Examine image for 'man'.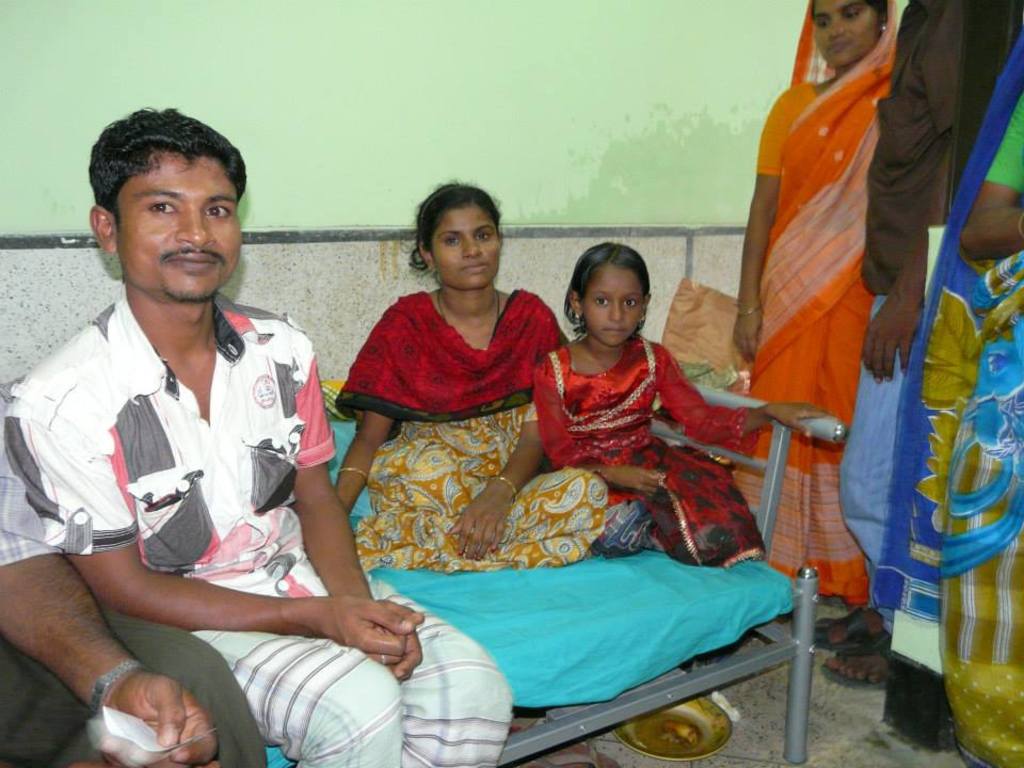
Examination result: box(0, 394, 276, 767).
